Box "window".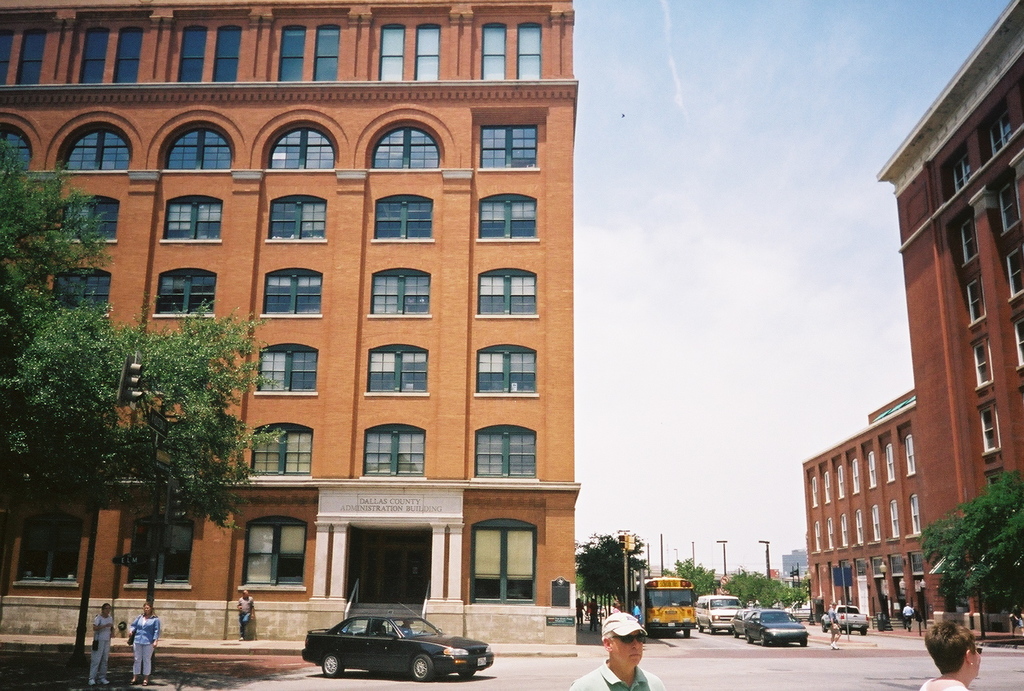
bbox(59, 192, 119, 241).
